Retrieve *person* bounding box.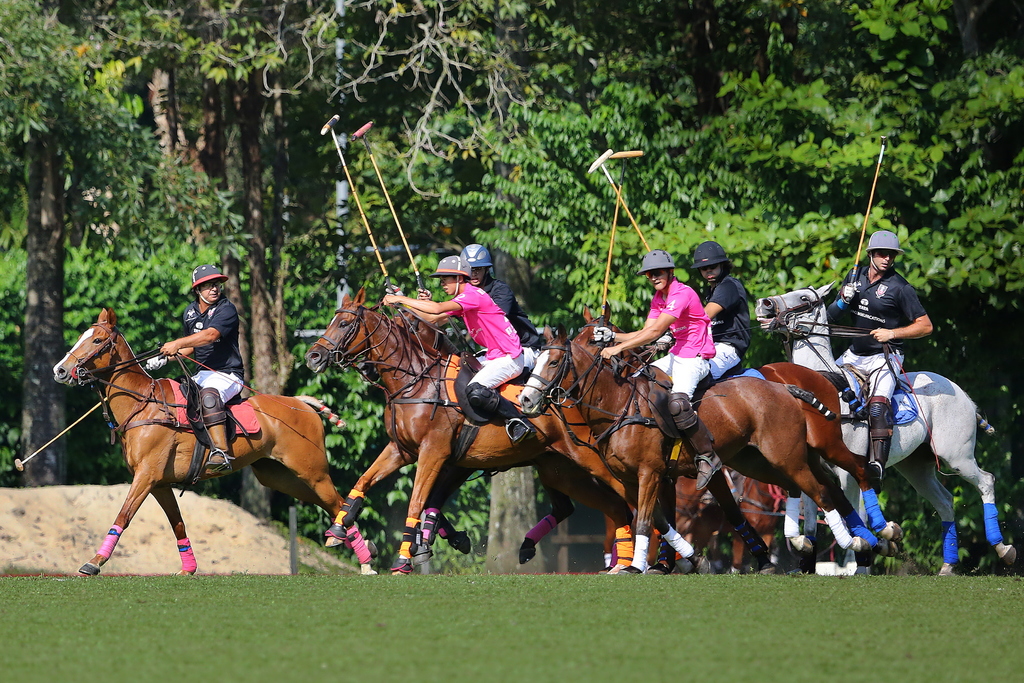
Bounding box: bbox(829, 230, 941, 482).
